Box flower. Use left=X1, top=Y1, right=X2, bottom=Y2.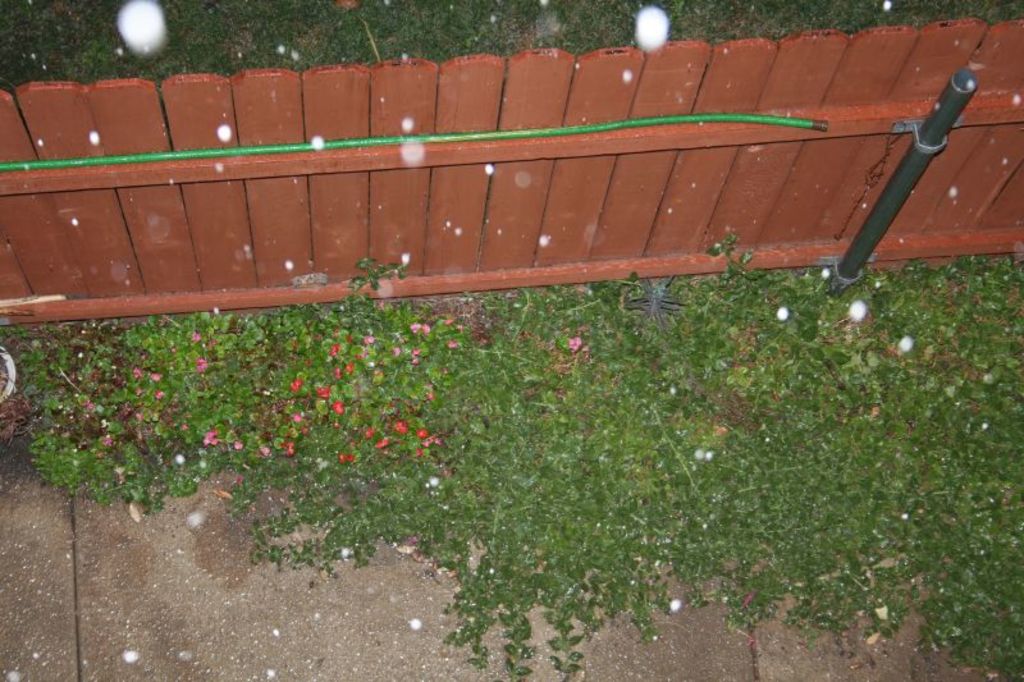
left=419, top=443, right=424, bottom=453.
